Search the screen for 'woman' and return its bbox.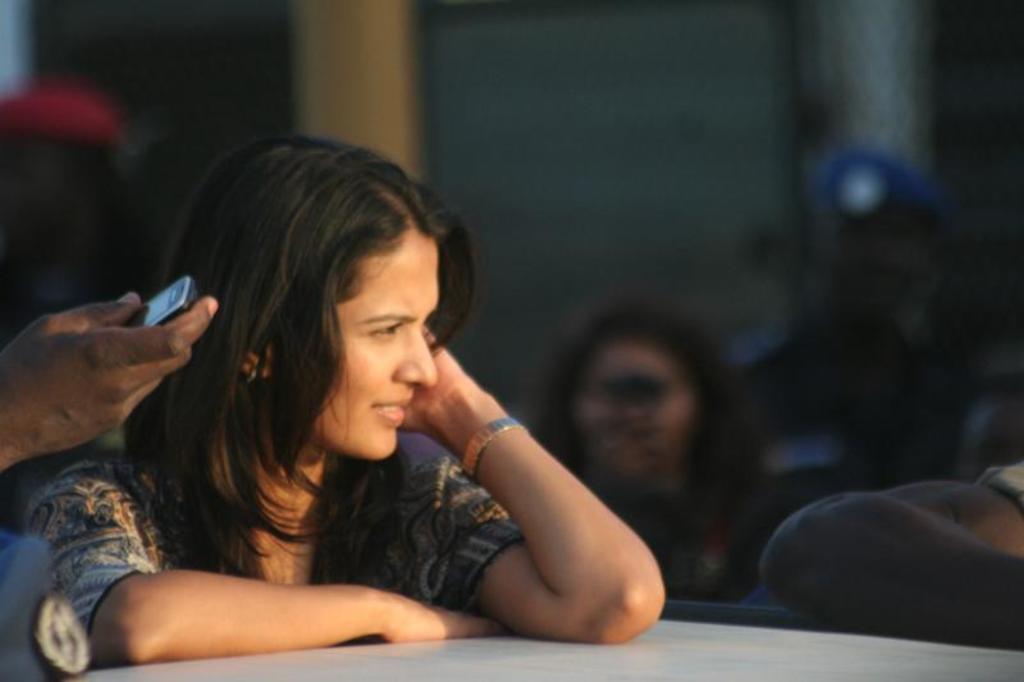
Found: box(530, 289, 792, 590).
